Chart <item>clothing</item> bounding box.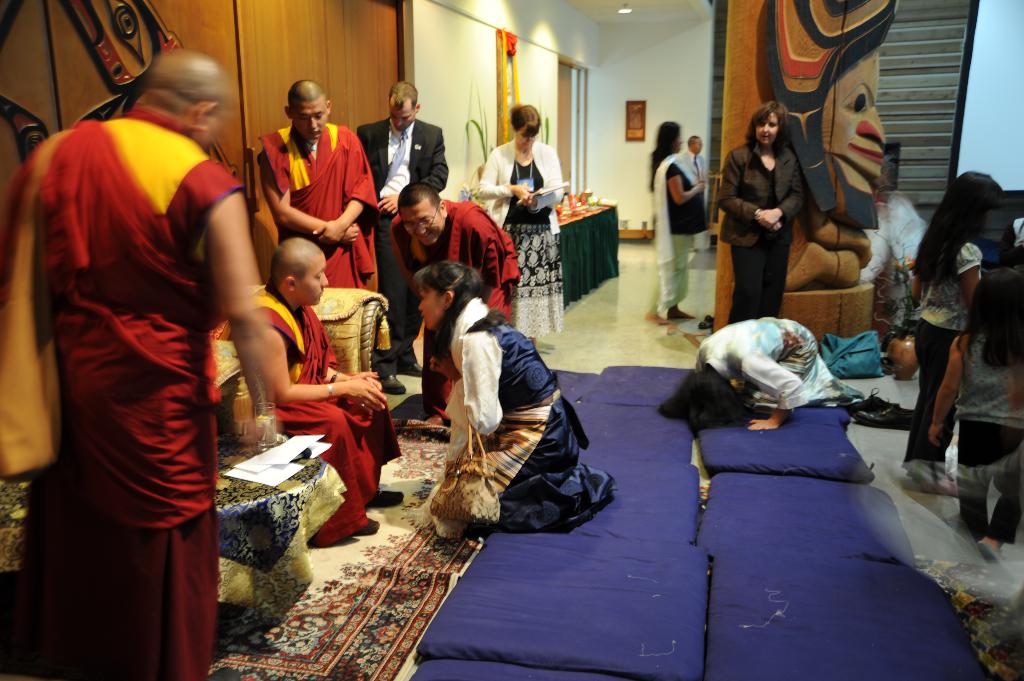
Charted: crop(505, 217, 565, 337).
